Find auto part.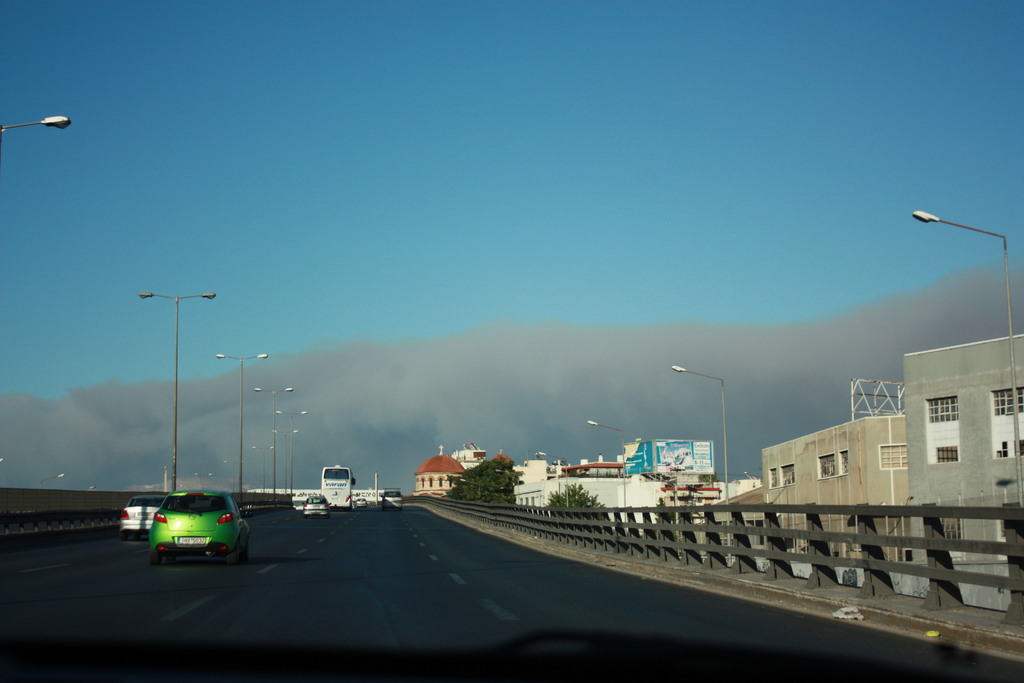
select_region(150, 494, 237, 523).
